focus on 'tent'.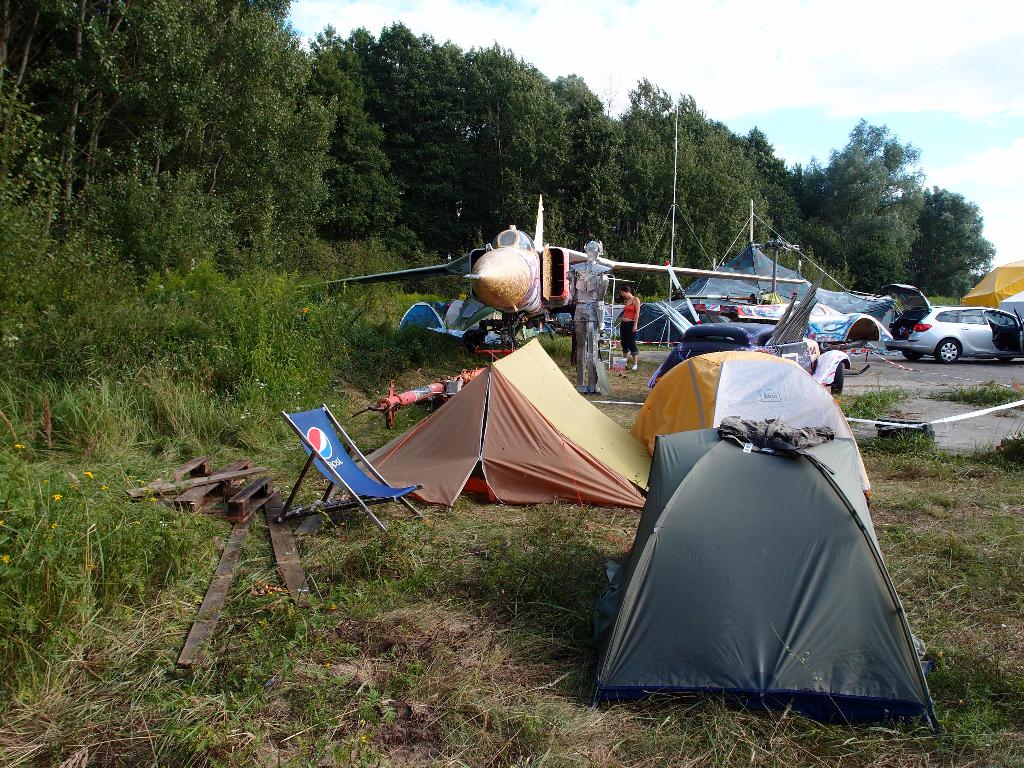
Focused at x1=618 y1=188 x2=897 y2=359.
